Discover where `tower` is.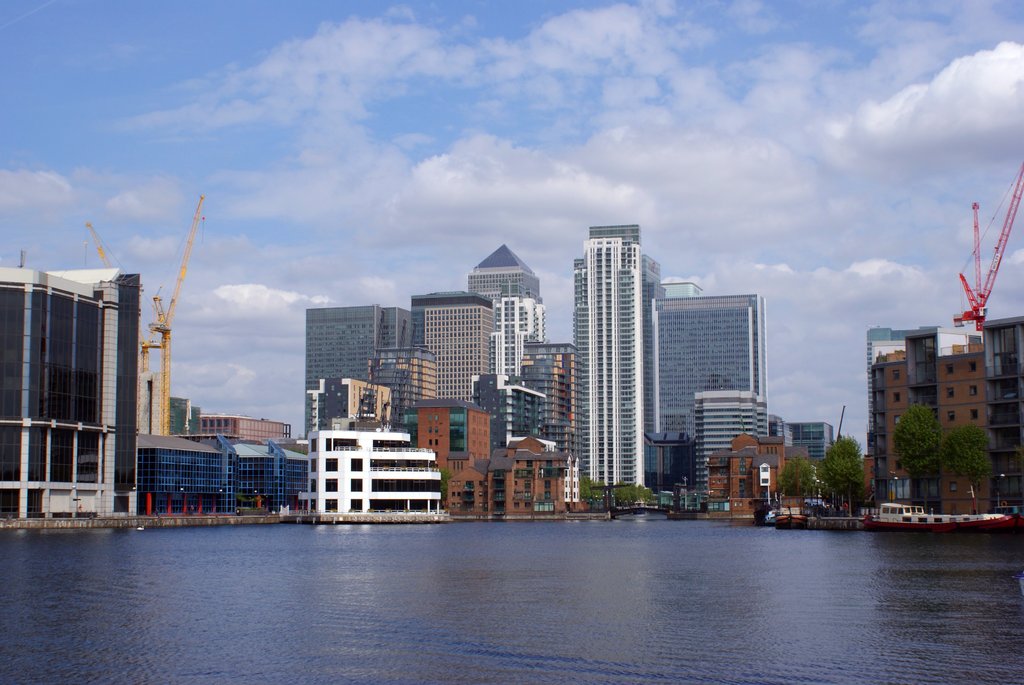
Discovered at [left=664, top=285, right=770, bottom=515].
